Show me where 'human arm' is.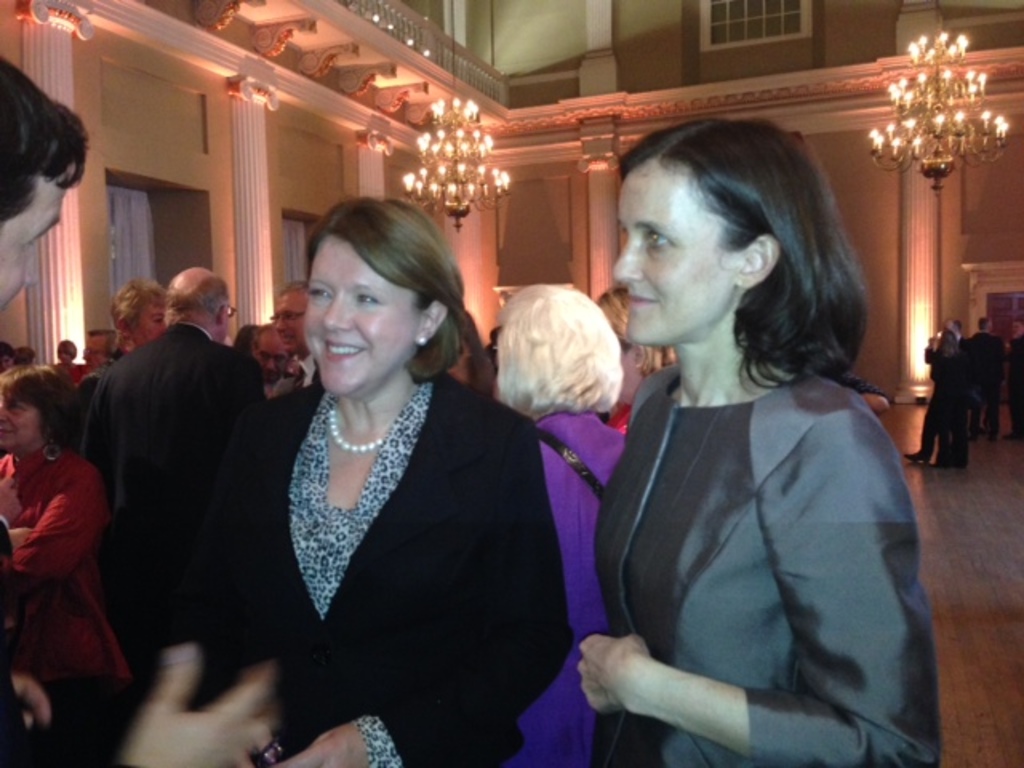
'human arm' is at BBox(576, 424, 941, 766).
